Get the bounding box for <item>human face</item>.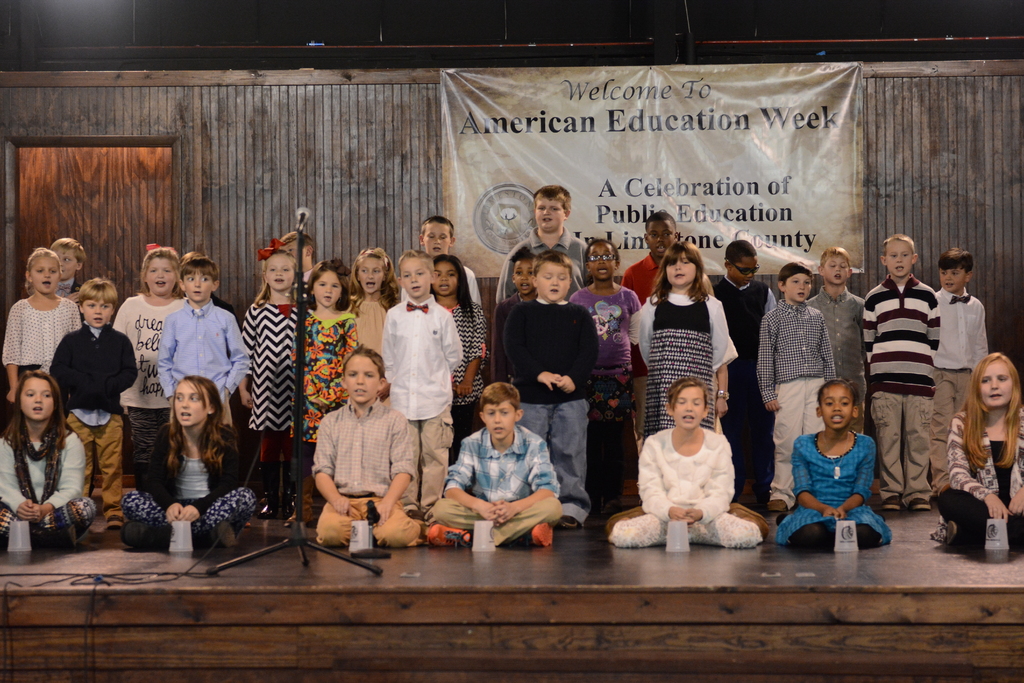
left=144, top=257, right=179, bottom=295.
